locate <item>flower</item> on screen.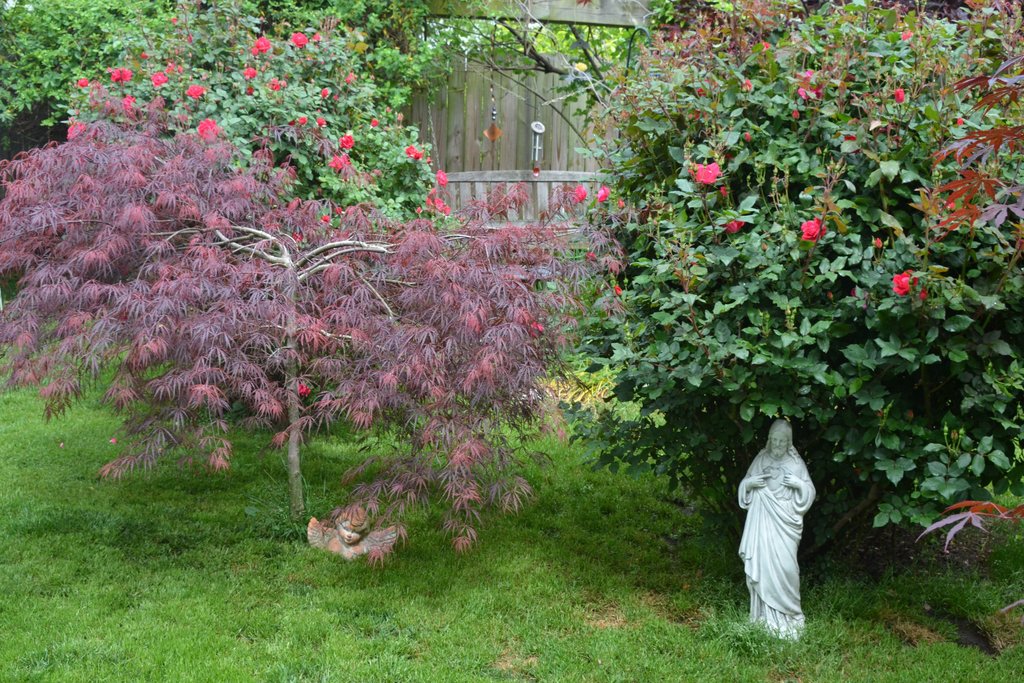
On screen at (792, 110, 800, 123).
